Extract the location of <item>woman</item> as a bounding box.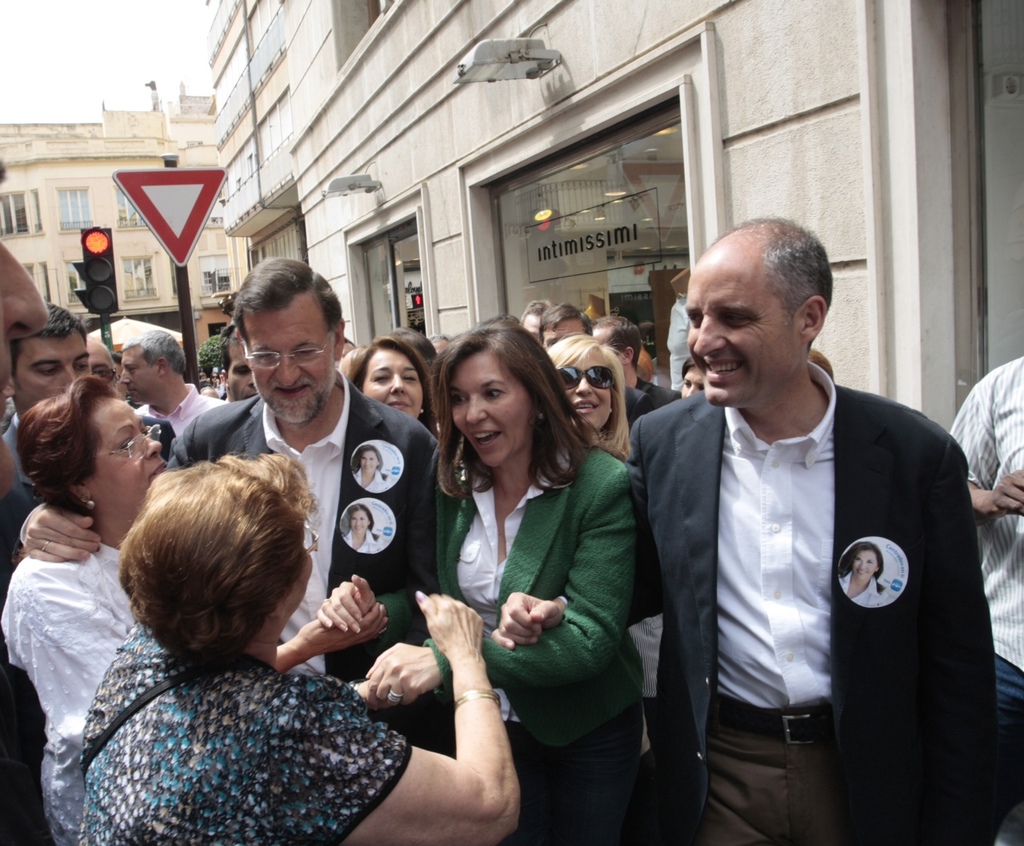
l=75, t=455, r=529, b=845.
